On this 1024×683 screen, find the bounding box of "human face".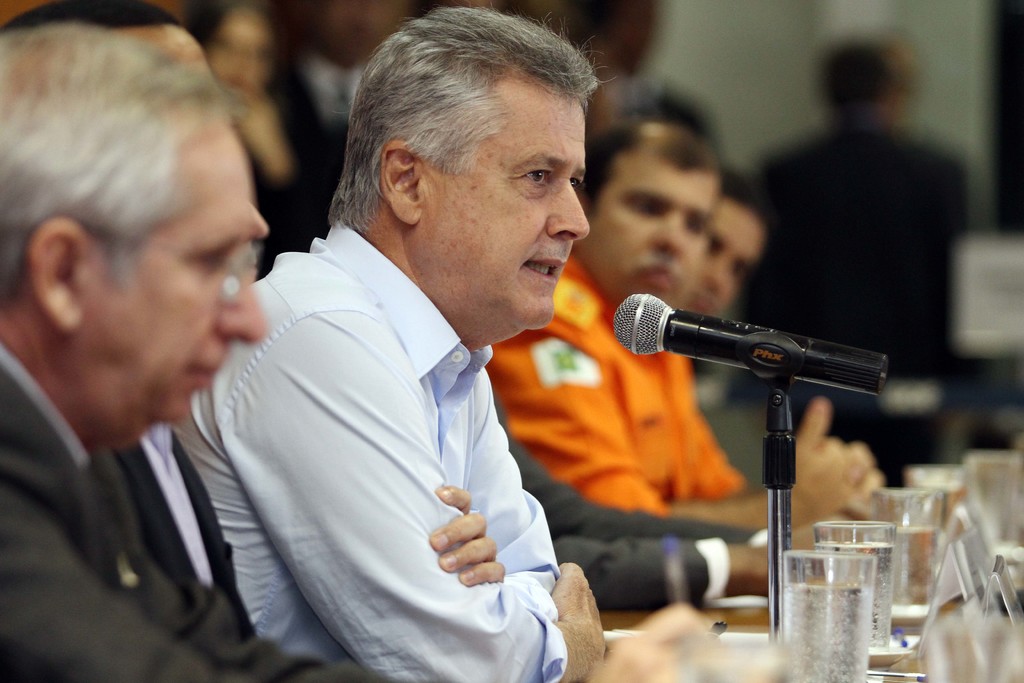
Bounding box: Rect(72, 113, 266, 431).
